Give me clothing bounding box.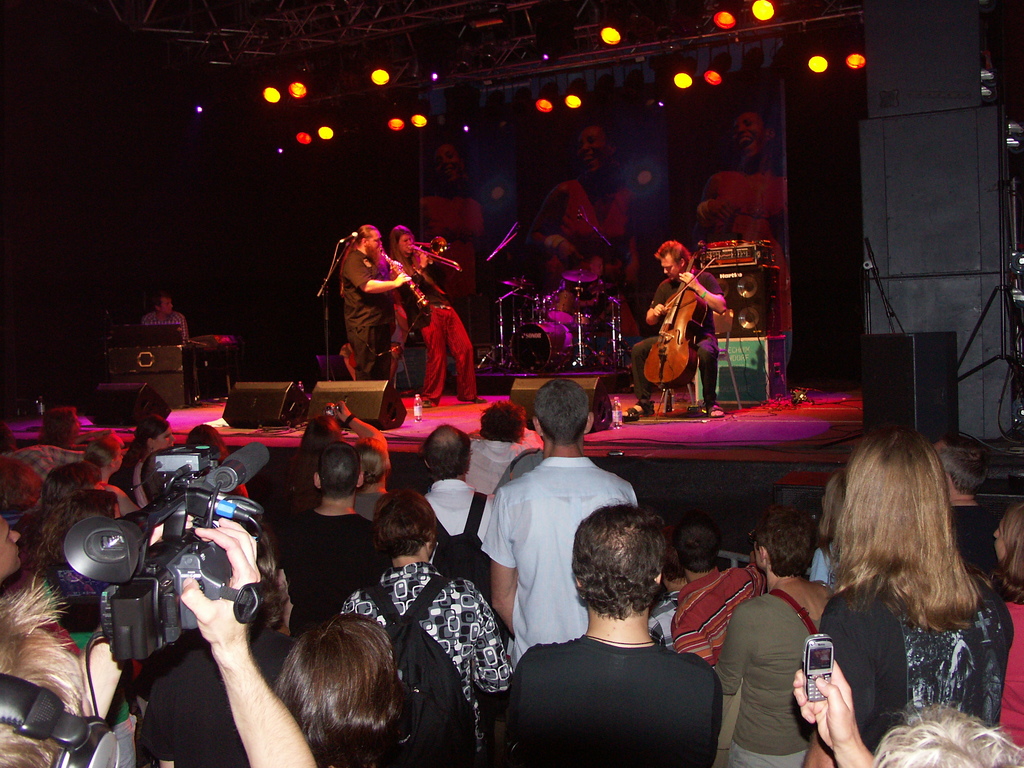
locate(433, 198, 484, 312).
